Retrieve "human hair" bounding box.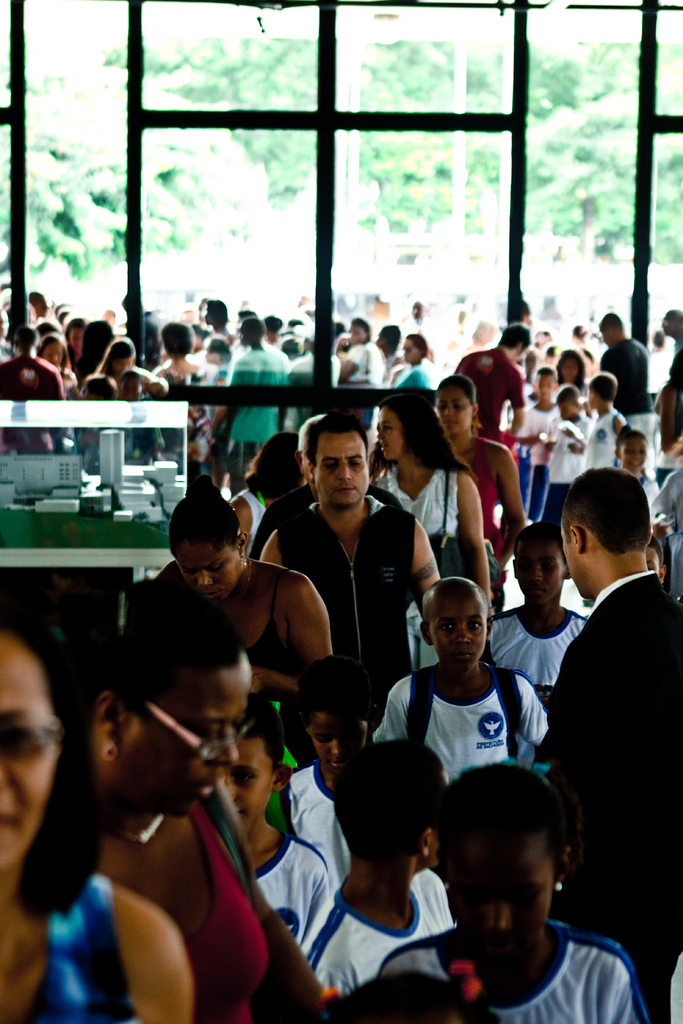
Bounding box: <region>117, 369, 143, 388</region>.
